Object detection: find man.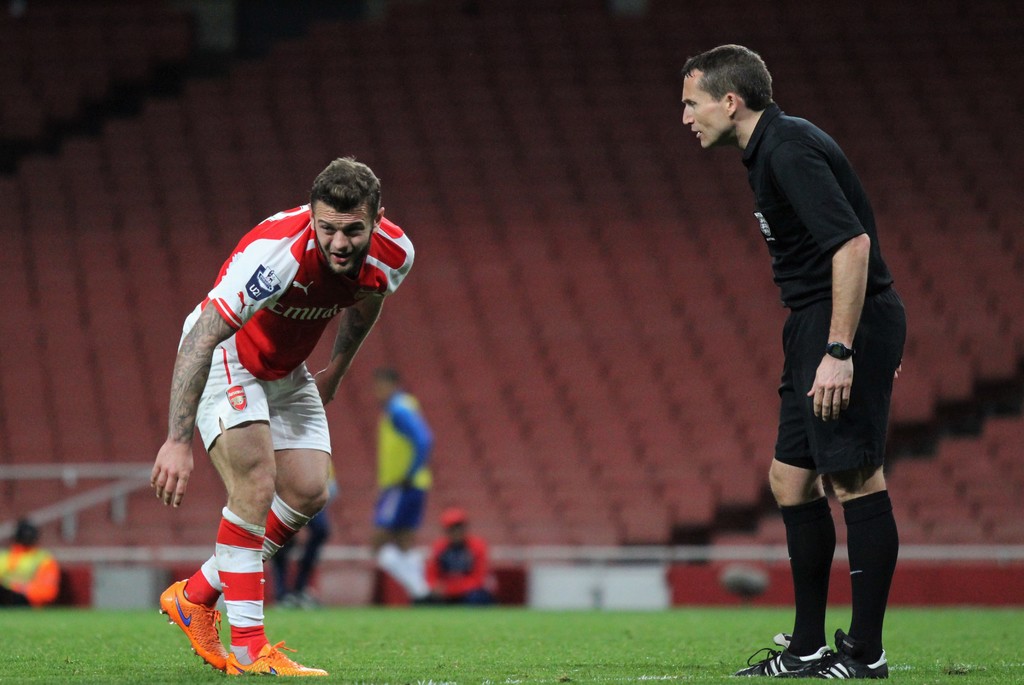
detection(423, 503, 512, 611).
